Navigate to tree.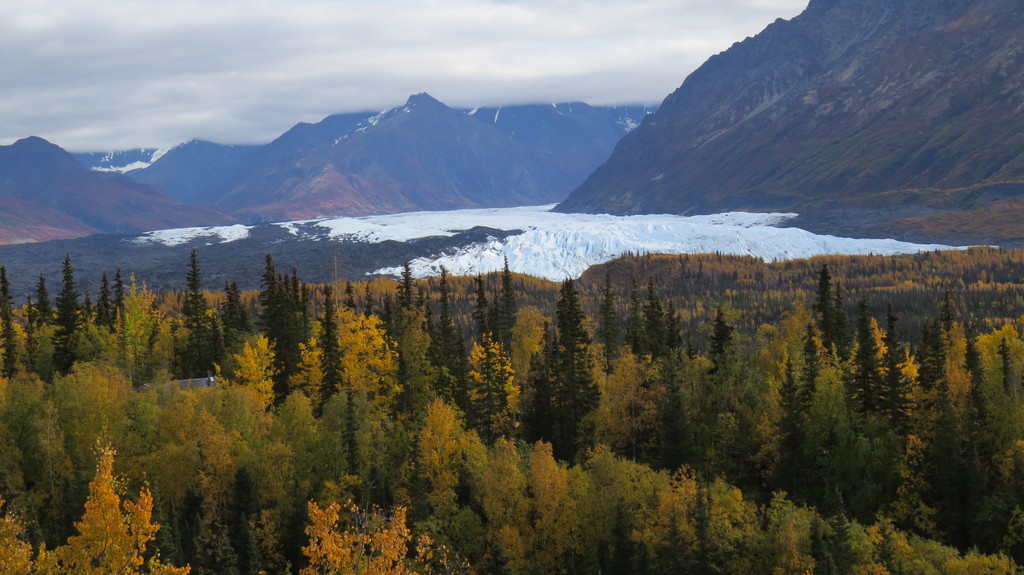
Navigation target: [917, 326, 932, 394].
